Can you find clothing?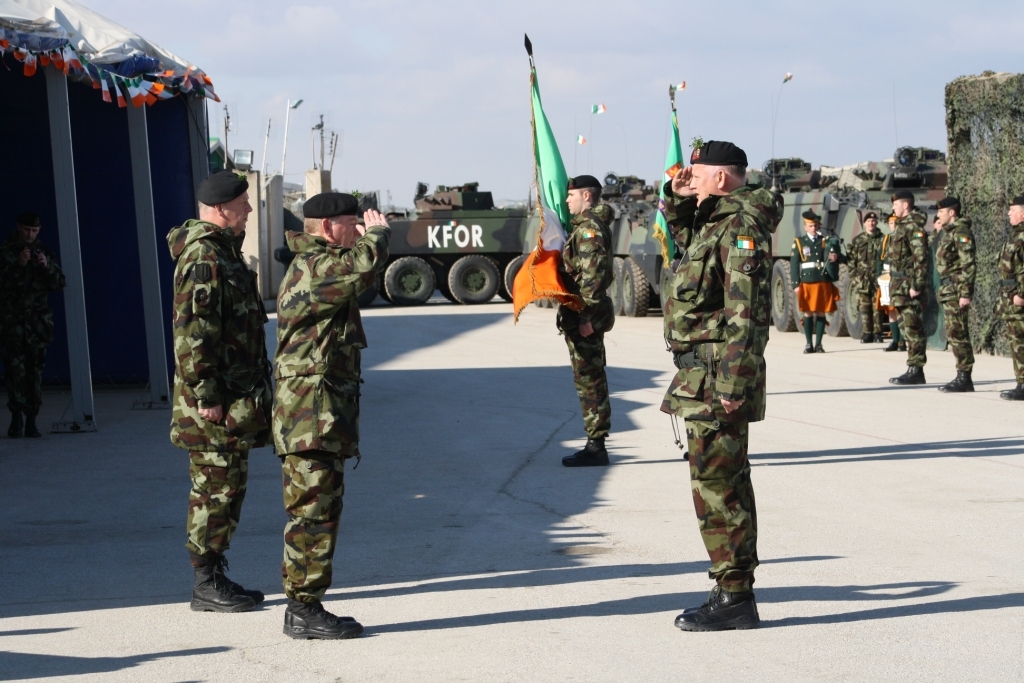
Yes, bounding box: bbox=(977, 226, 1023, 388).
